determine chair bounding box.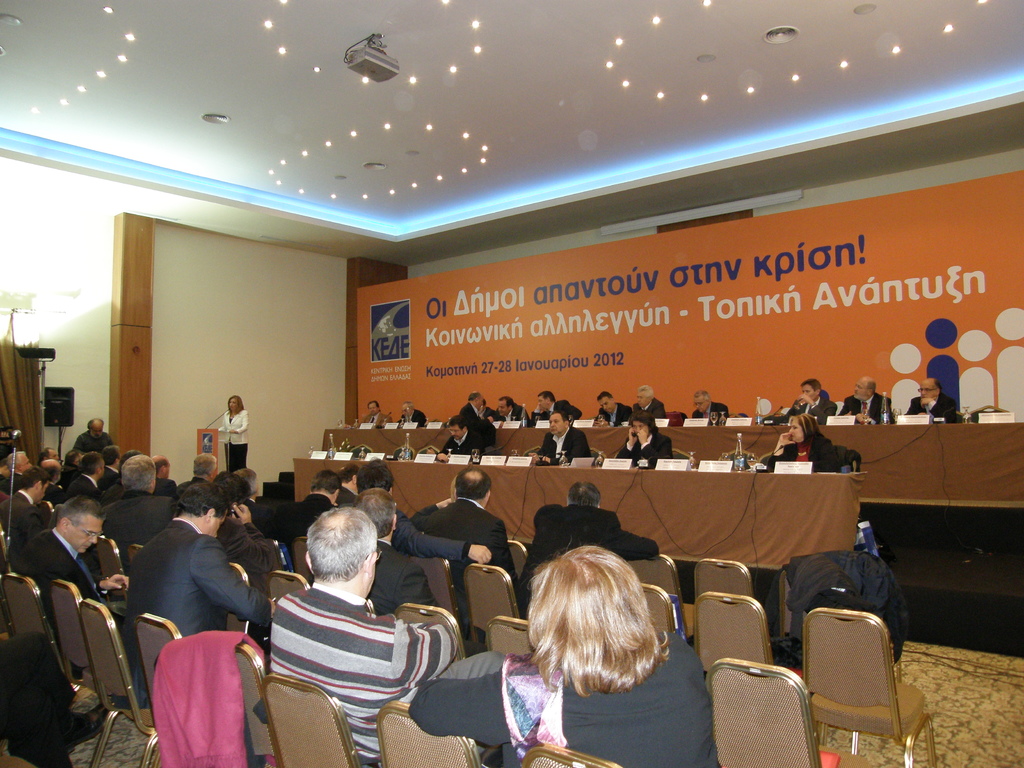
Determined: [690,558,756,599].
